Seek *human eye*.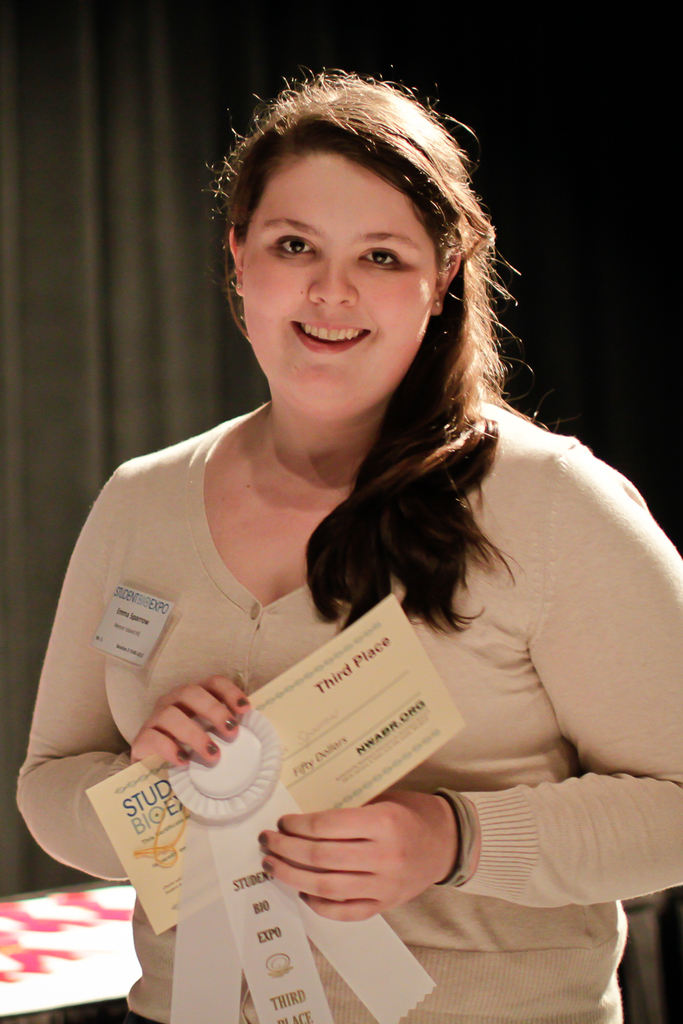
rect(358, 243, 409, 275).
